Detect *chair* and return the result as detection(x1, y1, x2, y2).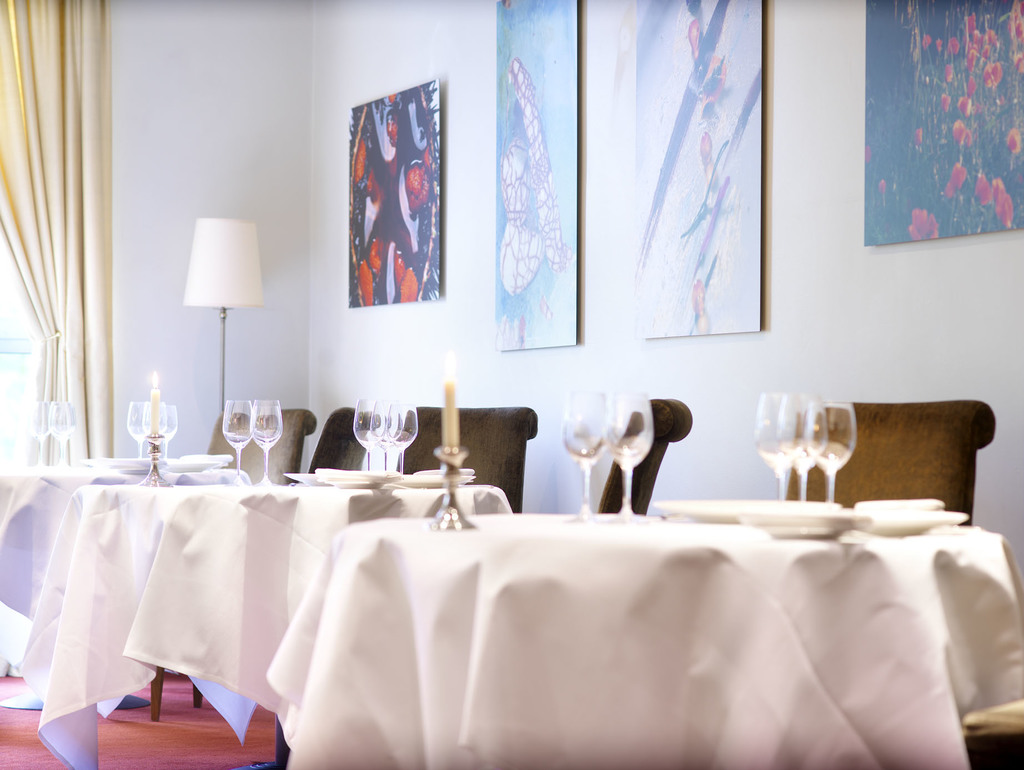
detection(294, 406, 417, 475).
